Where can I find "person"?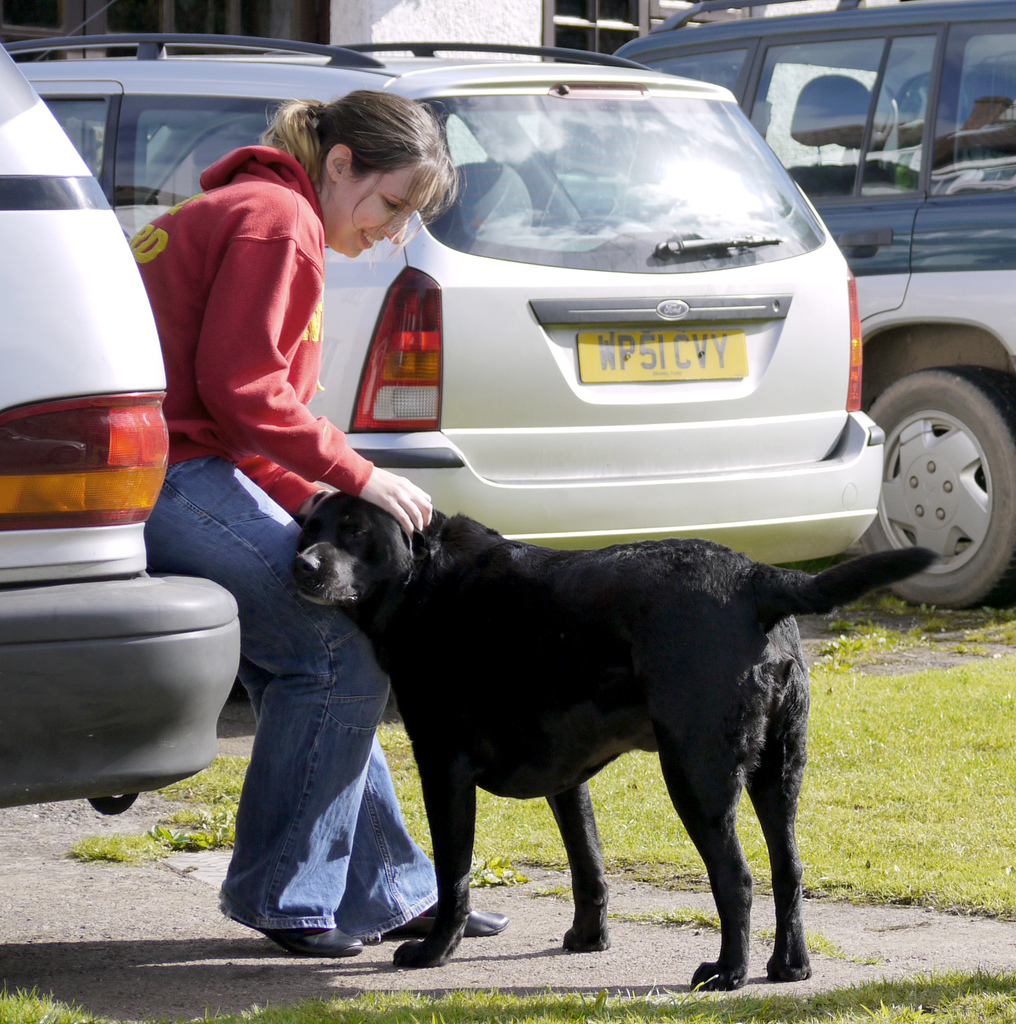
You can find it at 127,86,468,968.
